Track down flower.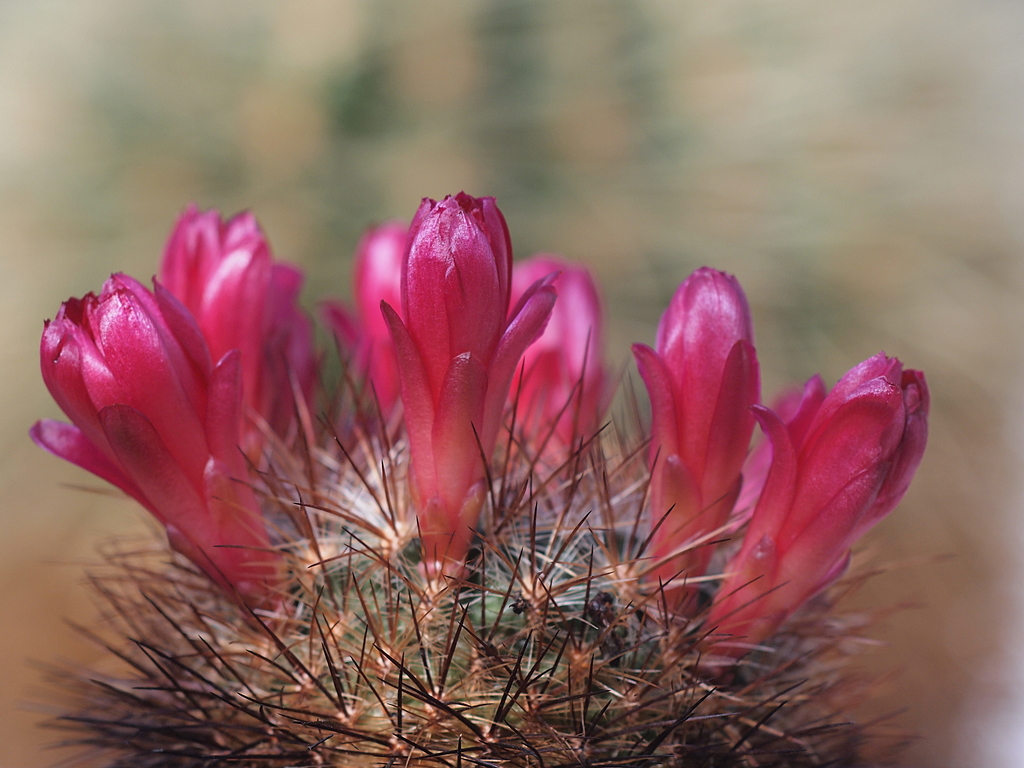
Tracked to rect(324, 207, 424, 423).
